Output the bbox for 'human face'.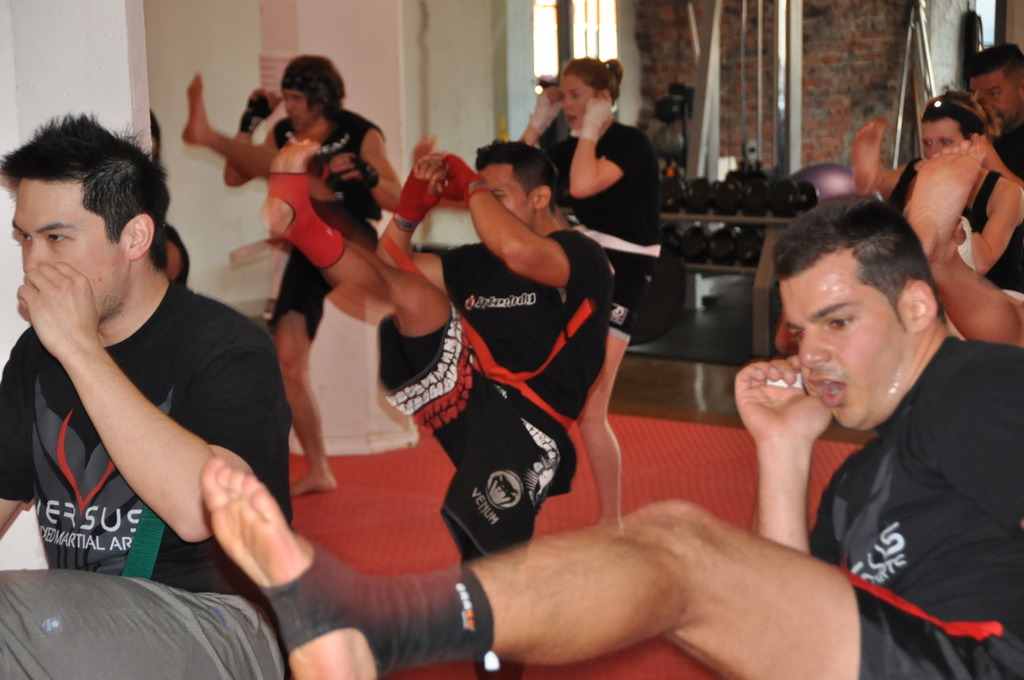
crop(922, 120, 962, 159).
